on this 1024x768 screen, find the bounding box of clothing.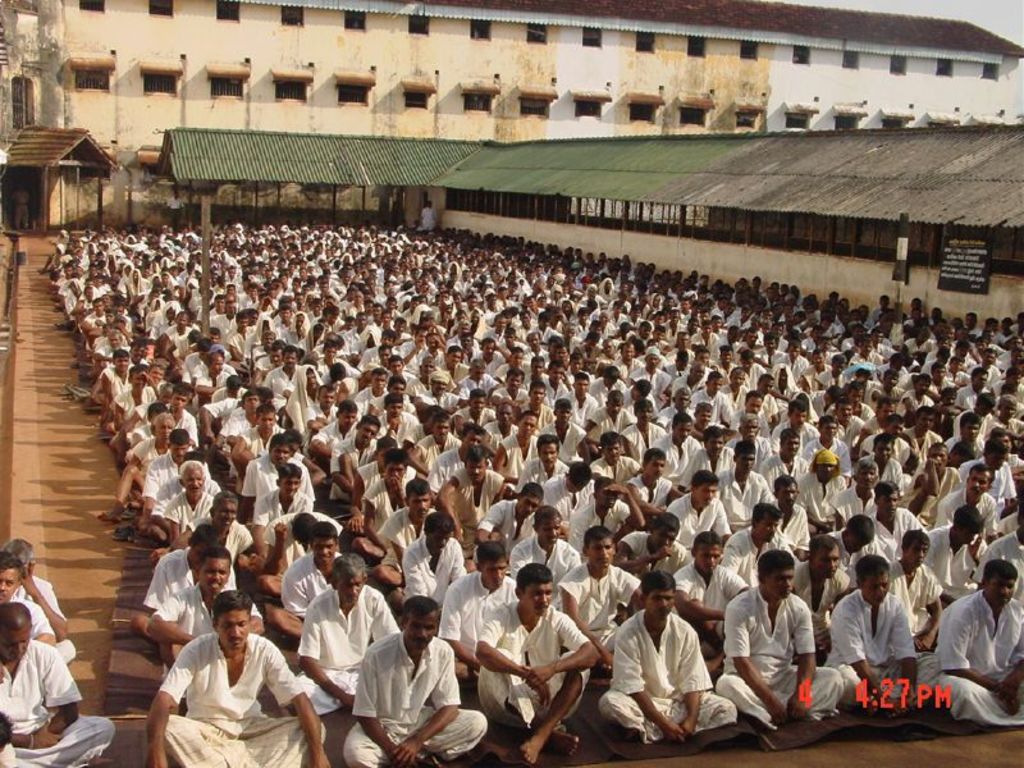
Bounding box: x1=517 y1=457 x2=564 y2=490.
